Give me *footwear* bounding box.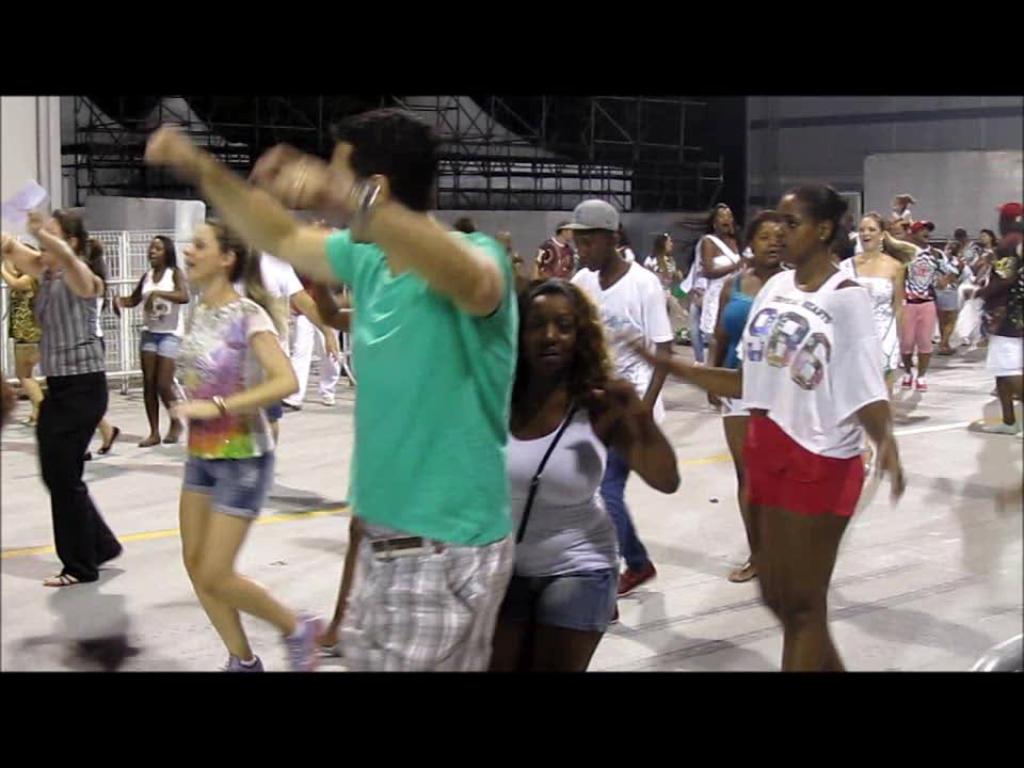
Rect(318, 395, 332, 403).
